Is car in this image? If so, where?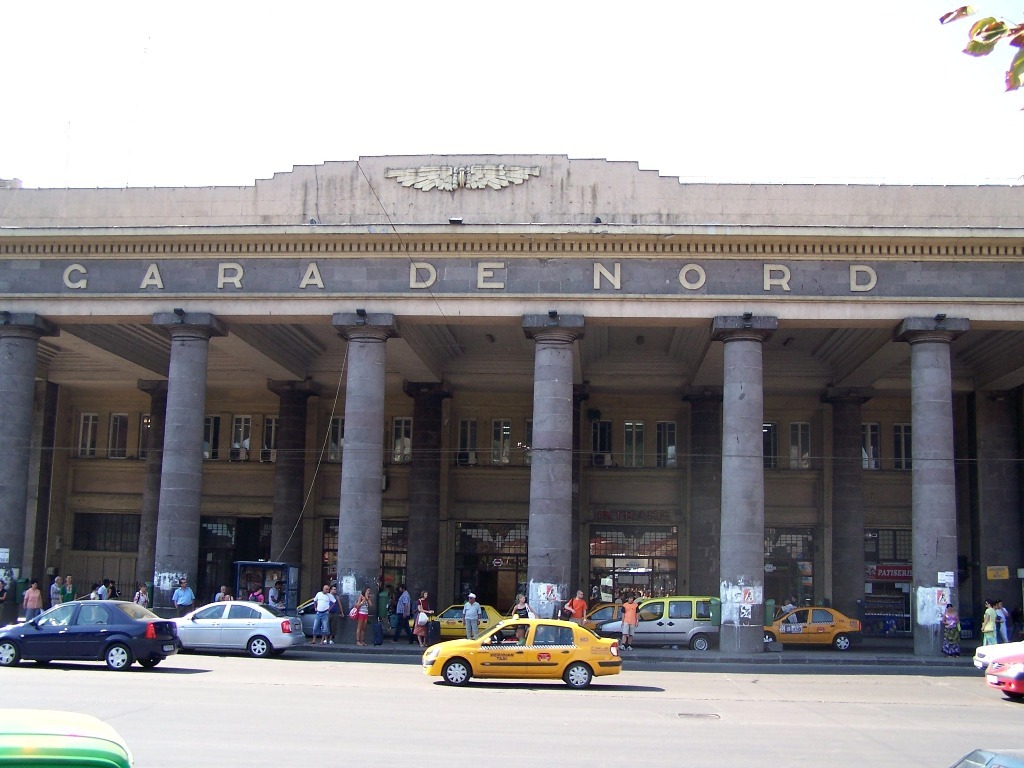
Yes, at BBox(987, 654, 1023, 700).
